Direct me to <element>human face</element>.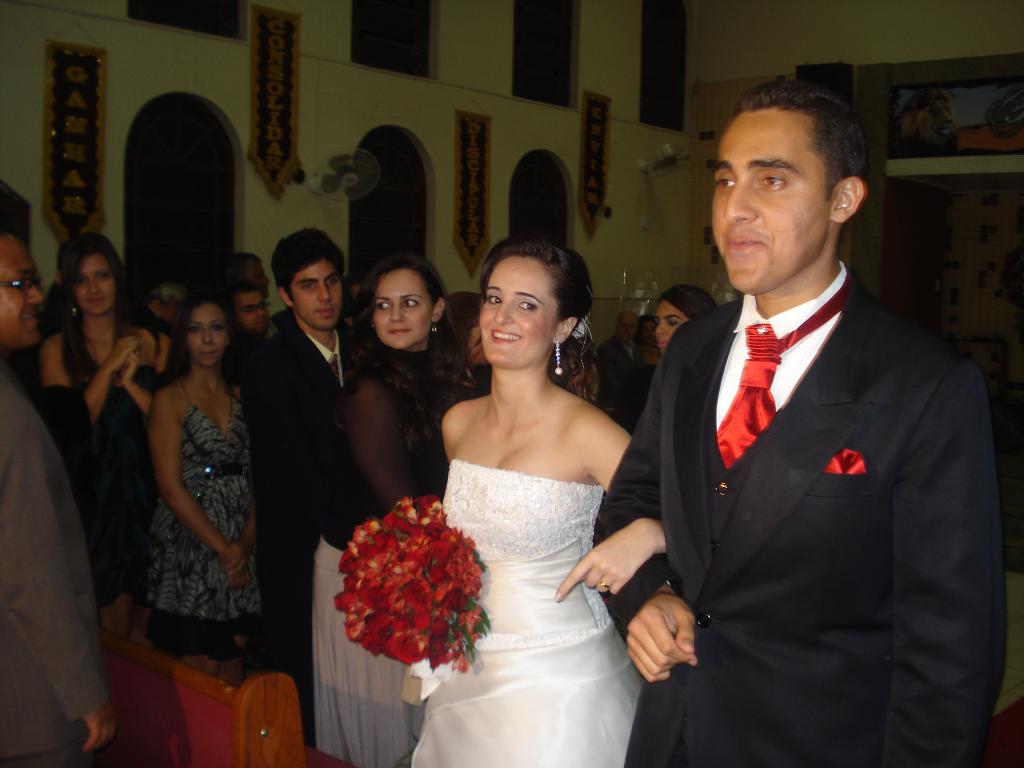
Direction: locate(294, 260, 341, 326).
